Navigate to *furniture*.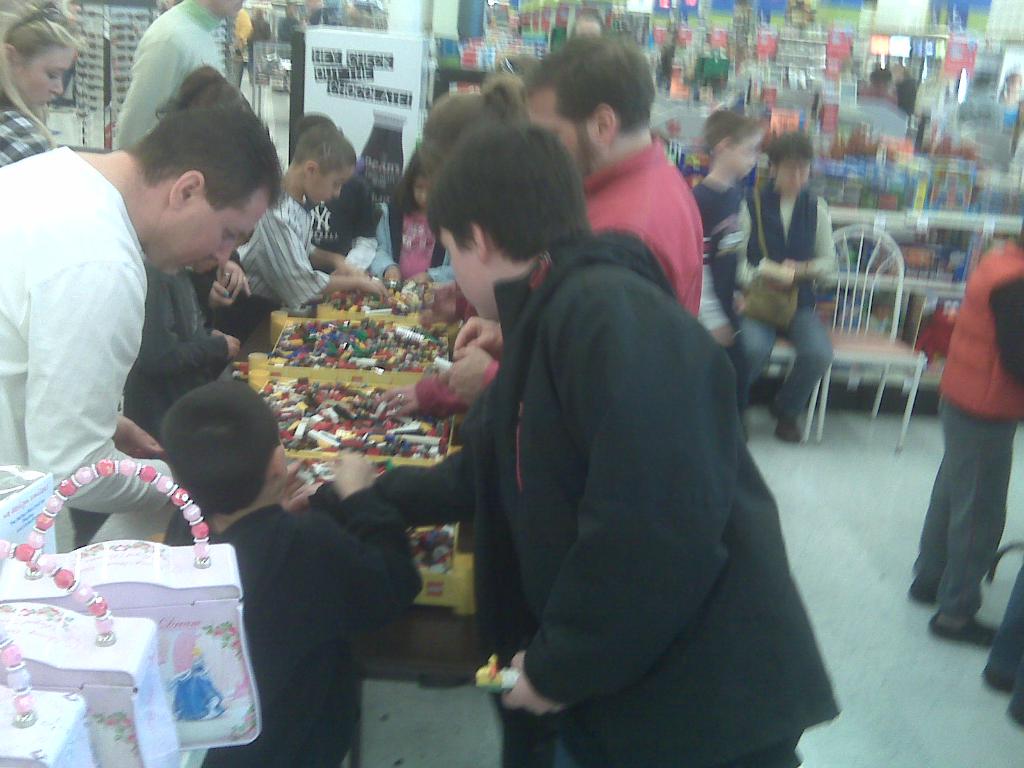
Navigation target: [822, 203, 1021, 390].
